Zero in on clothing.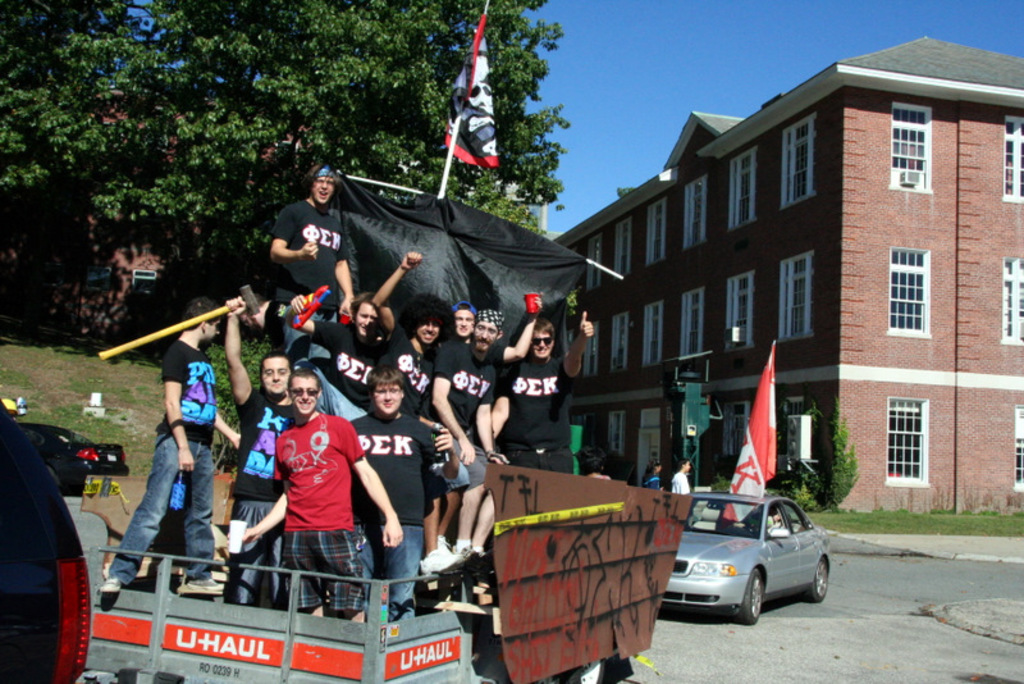
Zeroed in: 346 405 449 607.
